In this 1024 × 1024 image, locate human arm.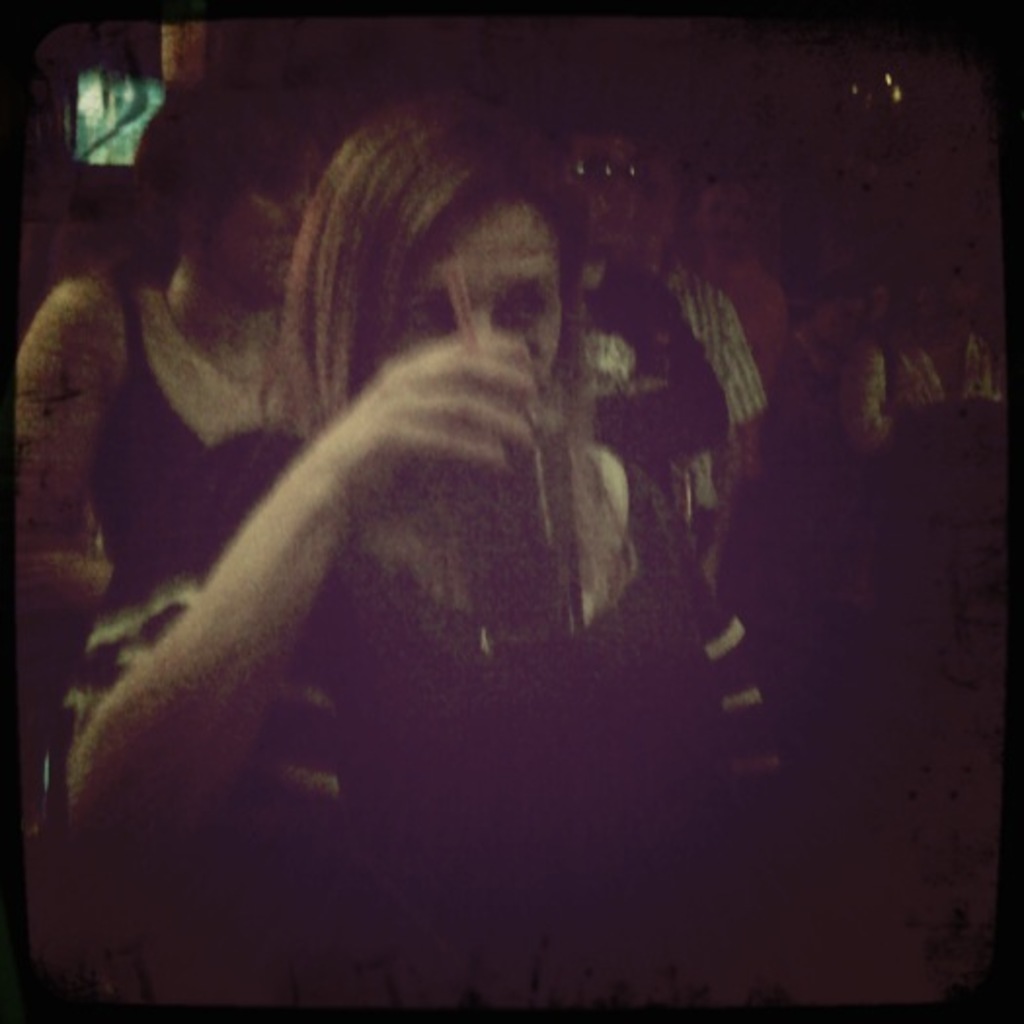
Bounding box: Rect(43, 312, 546, 850).
